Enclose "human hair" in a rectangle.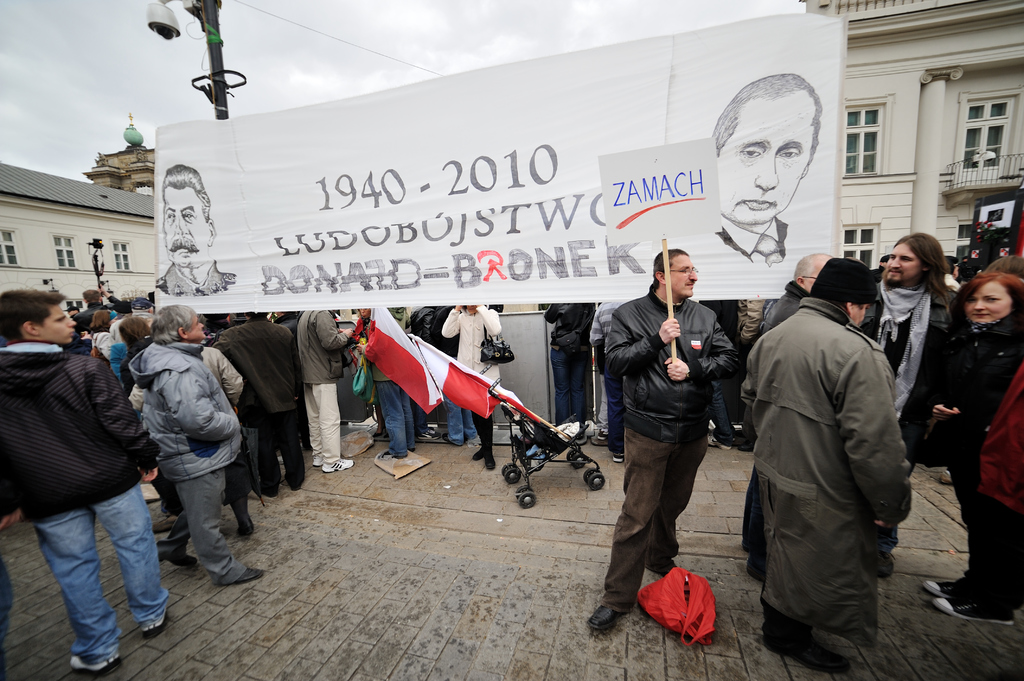
bbox=(891, 232, 949, 291).
